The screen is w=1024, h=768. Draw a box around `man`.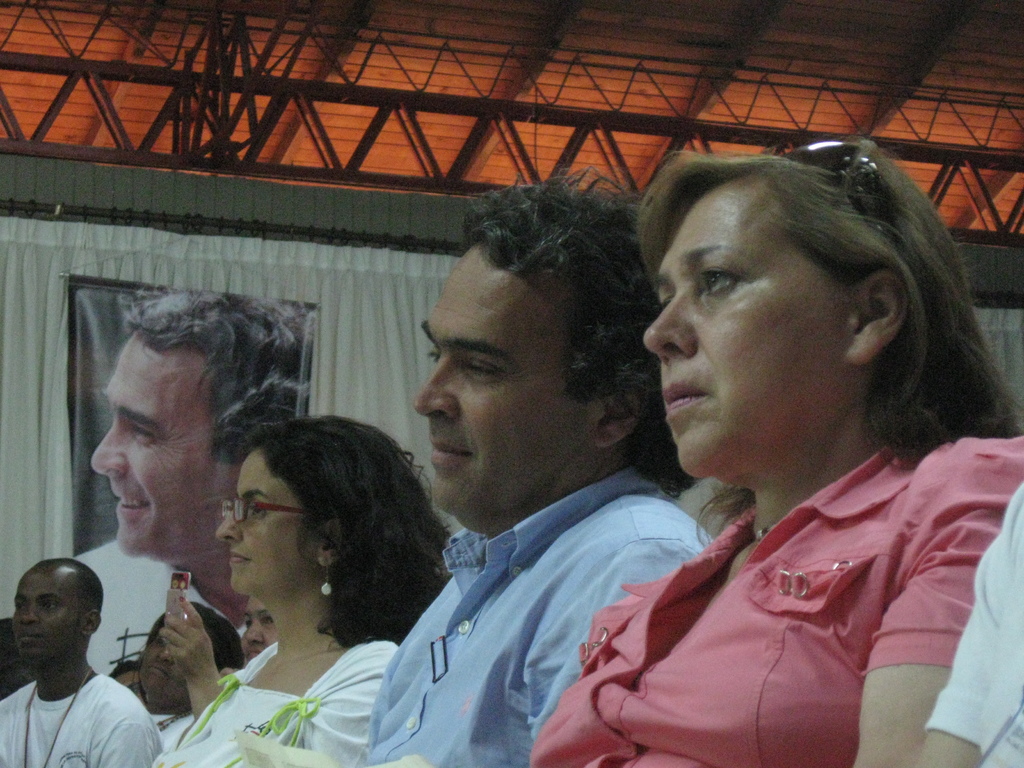
[left=353, top=172, right=717, bottom=767].
